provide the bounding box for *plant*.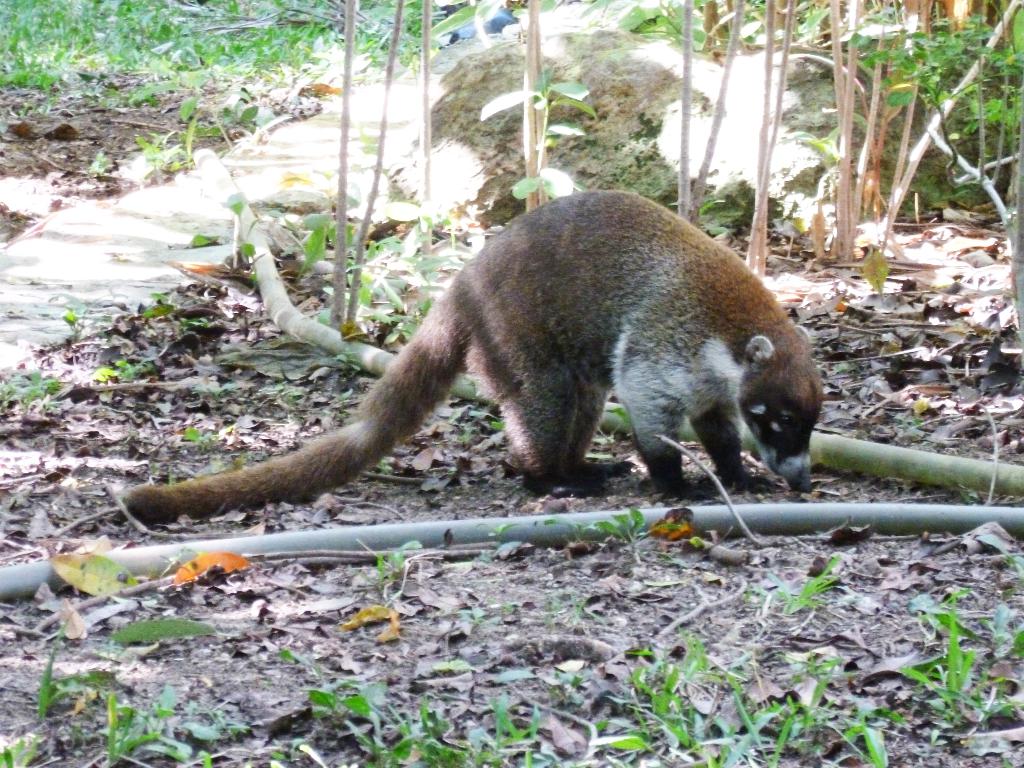
region(367, 533, 420, 584).
